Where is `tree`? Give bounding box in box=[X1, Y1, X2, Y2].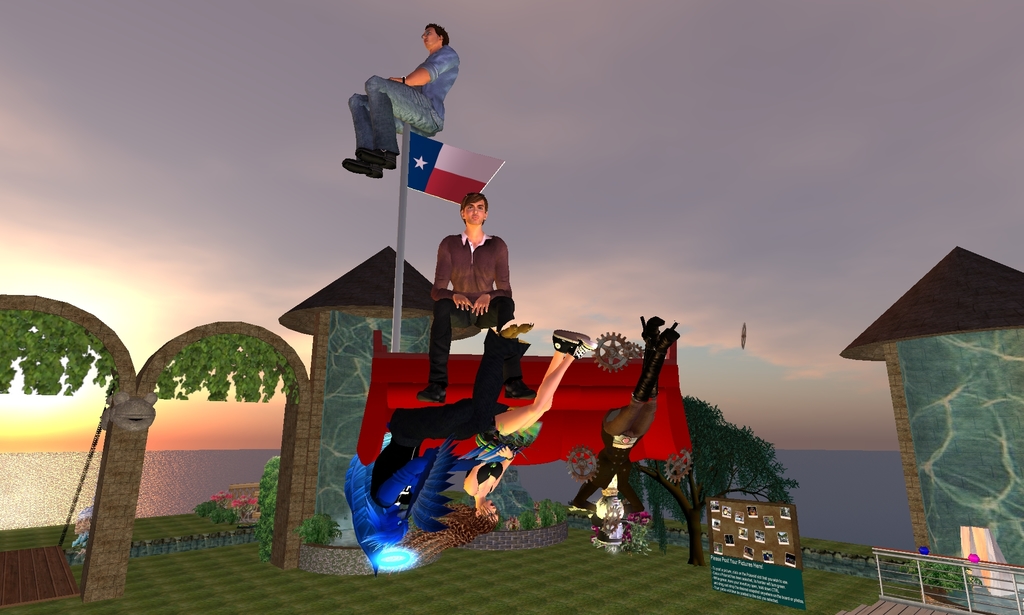
box=[0, 289, 306, 608].
